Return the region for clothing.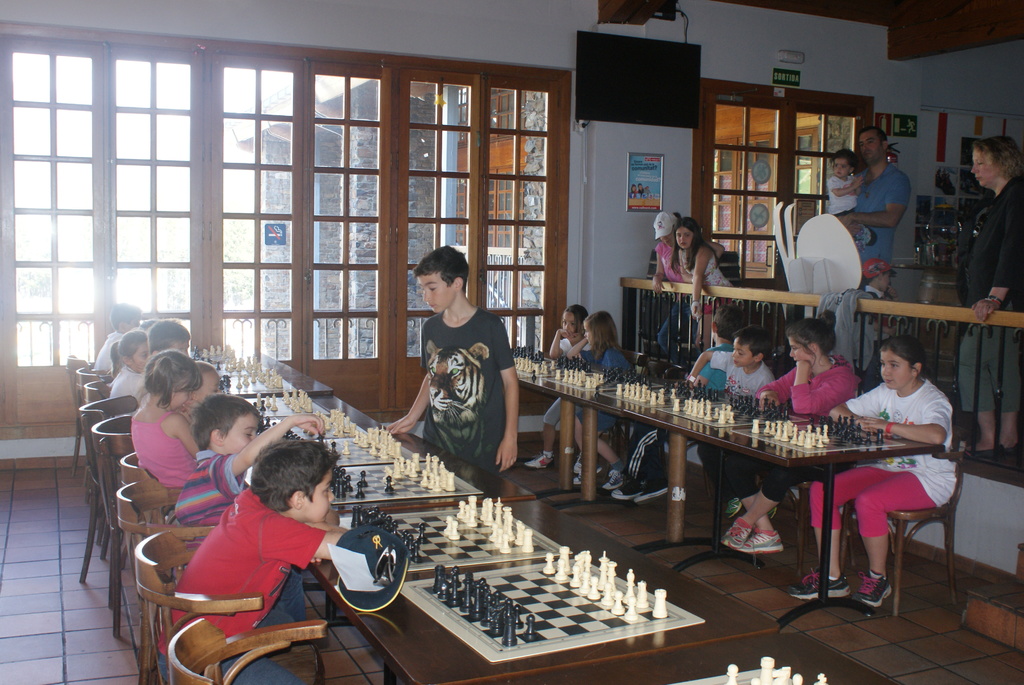
bbox=[722, 359, 865, 497].
